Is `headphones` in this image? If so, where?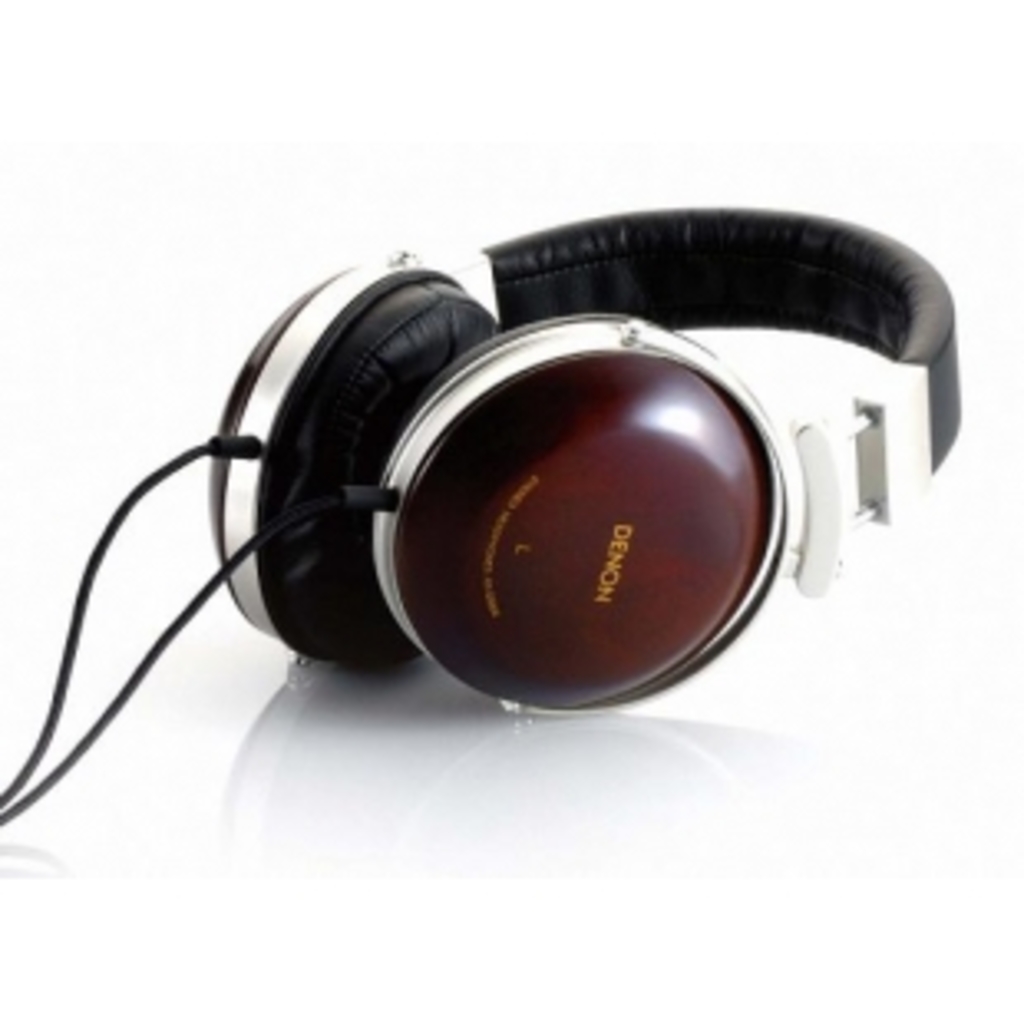
Yes, at l=198, t=195, r=958, b=713.
